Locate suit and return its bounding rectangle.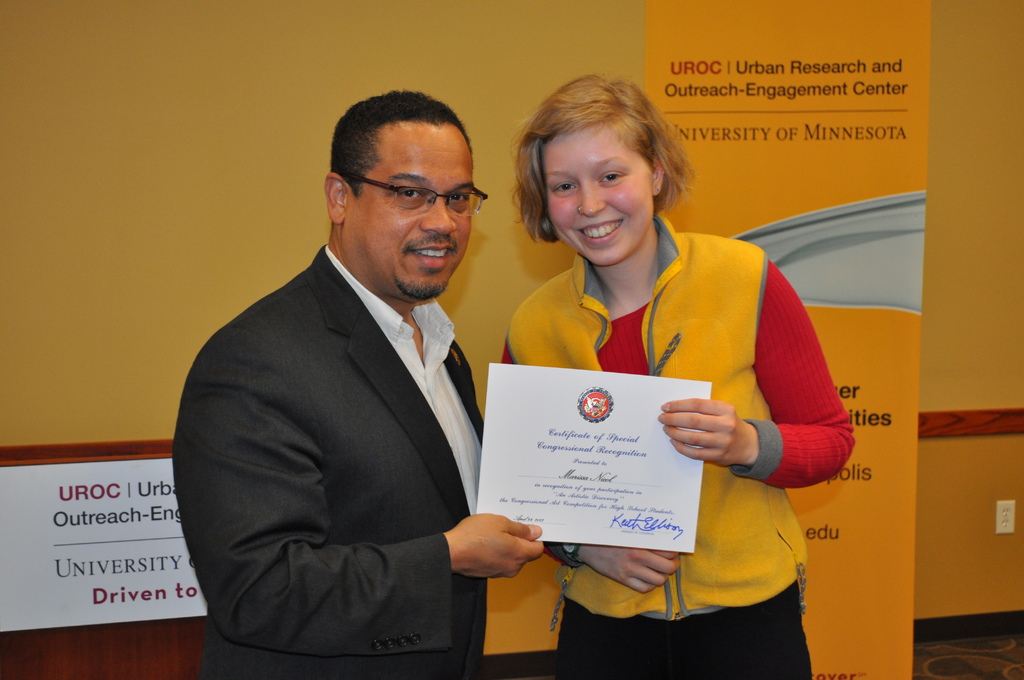
locate(166, 131, 536, 679).
